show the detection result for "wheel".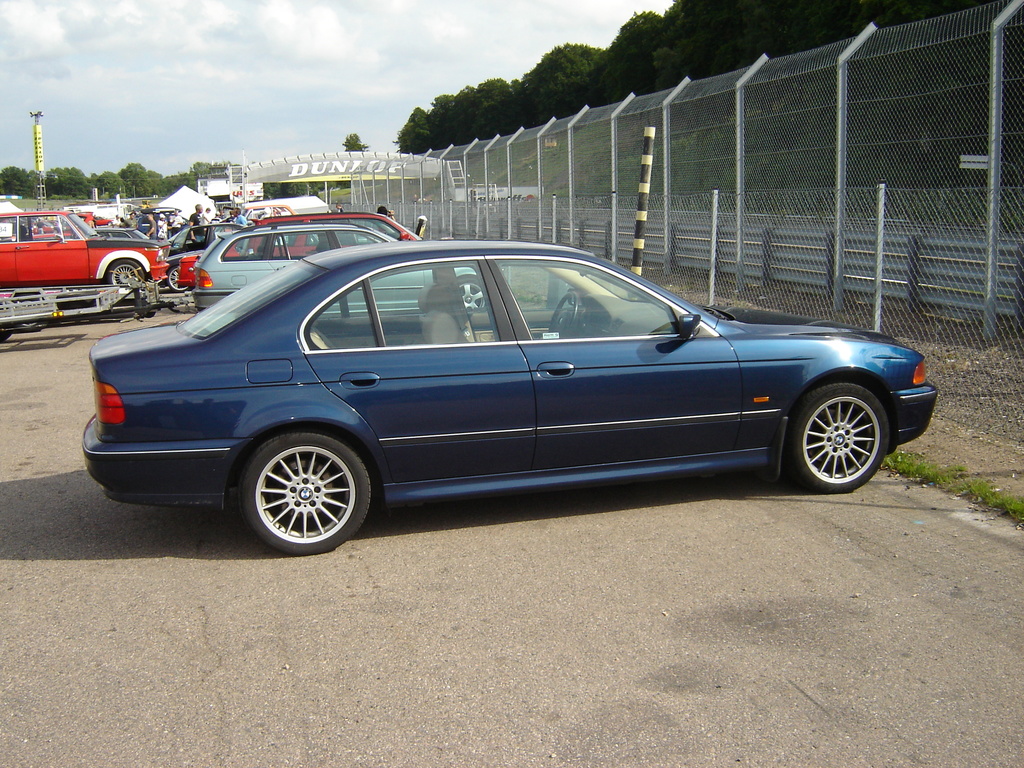
(left=460, top=278, right=485, bottom=310).
